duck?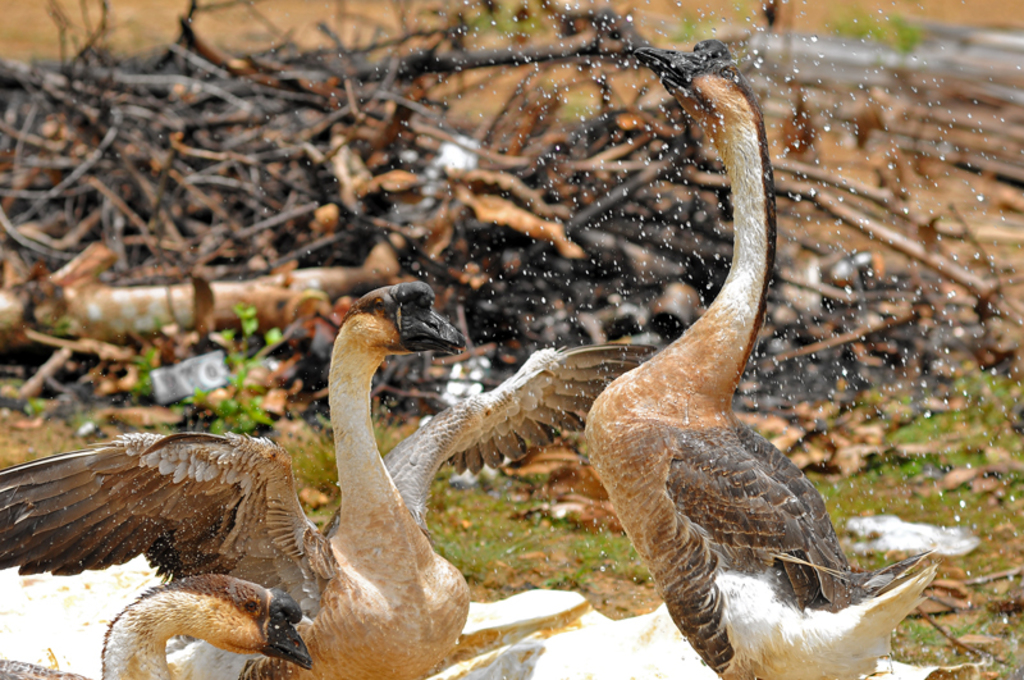
572:49:933:679
